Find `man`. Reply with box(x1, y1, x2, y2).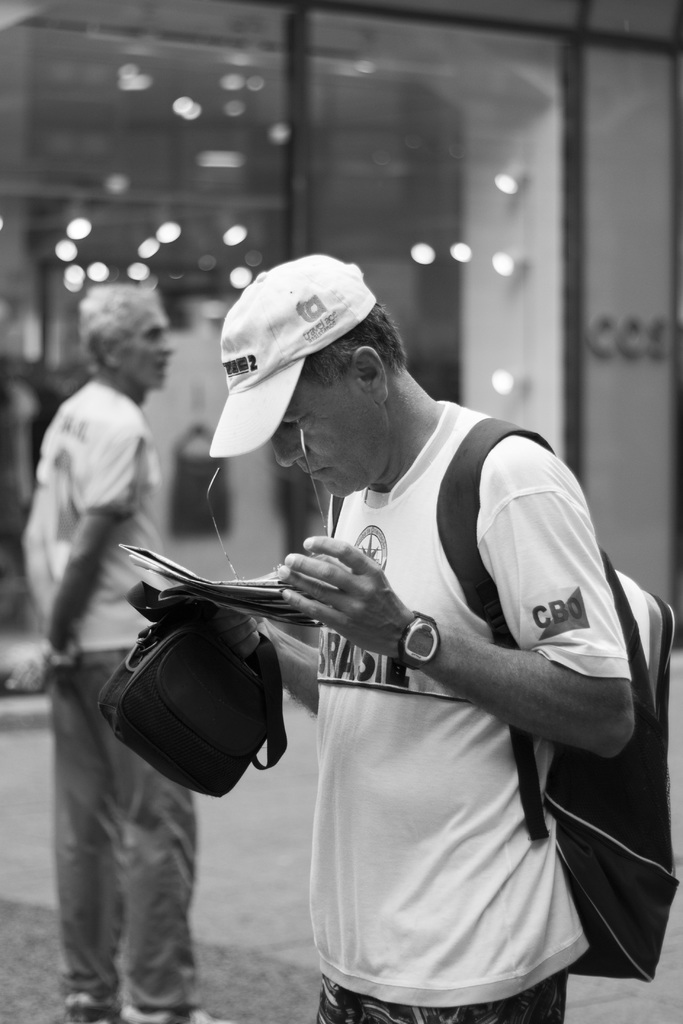
box(24, 284, 233, 1023).
